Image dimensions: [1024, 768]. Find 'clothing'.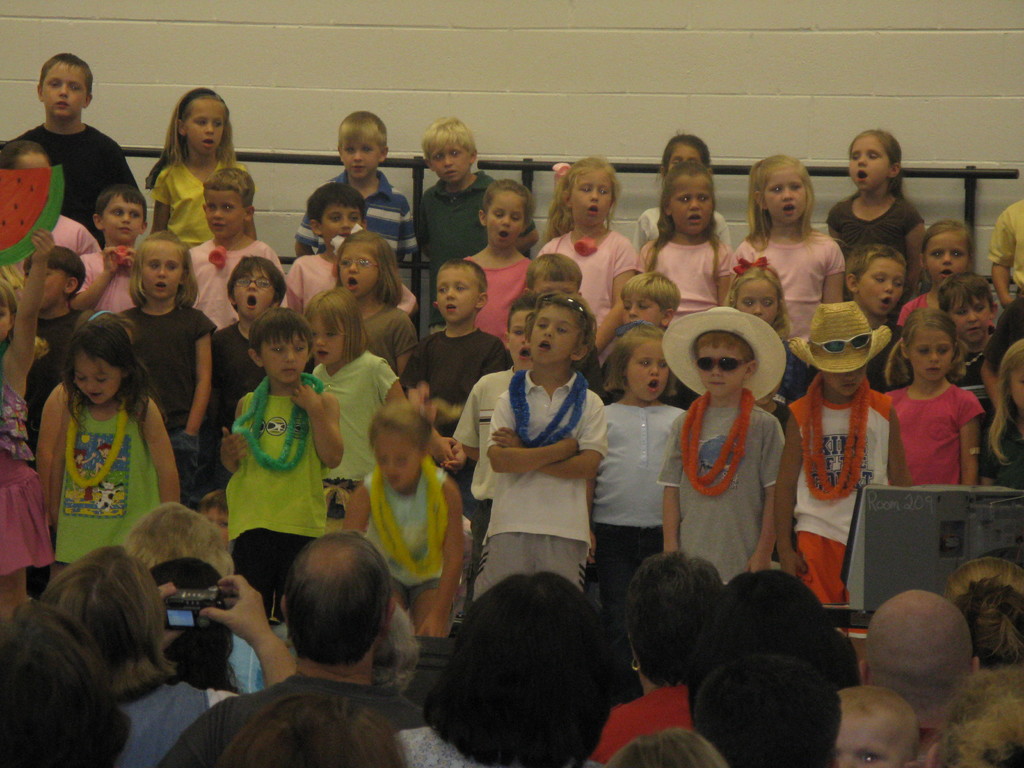
box=[209, 305, 251, 421].
